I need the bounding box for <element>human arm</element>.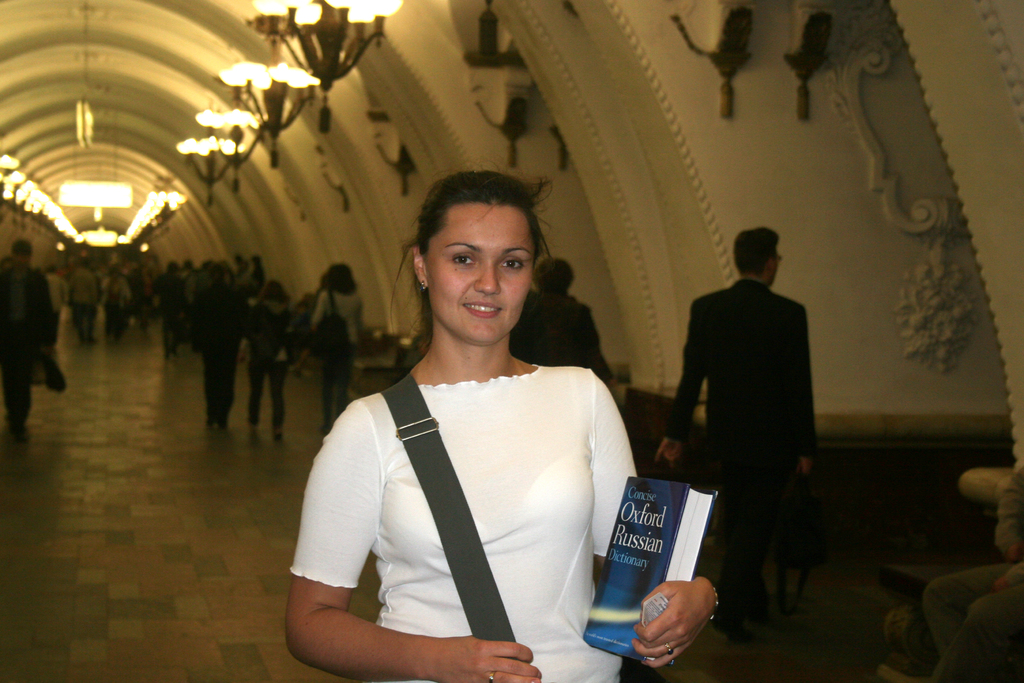
Here it is: locate(778, 289, 826, 475).
